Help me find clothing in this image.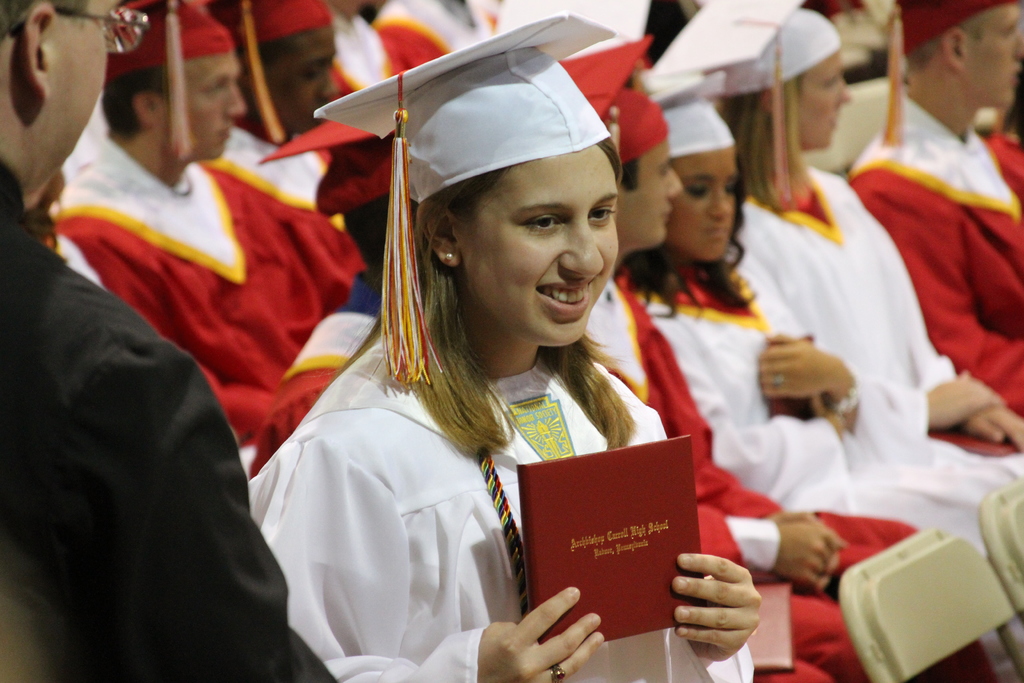
Found it: box(849, 81, 1021, 406).
